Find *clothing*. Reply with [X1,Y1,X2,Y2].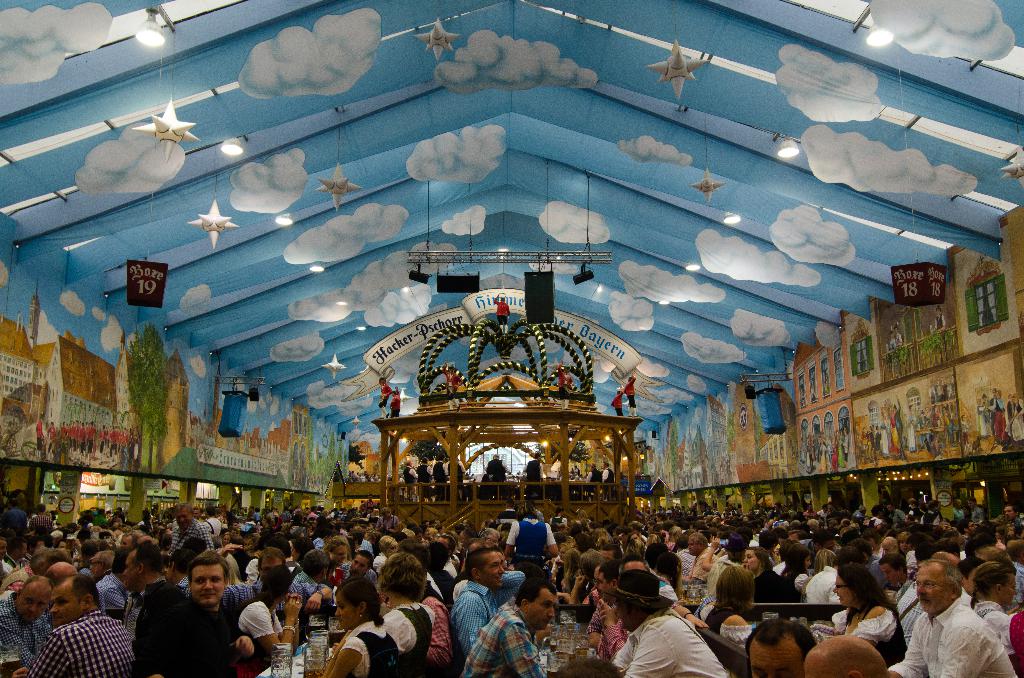
[899,602,1004,677].
